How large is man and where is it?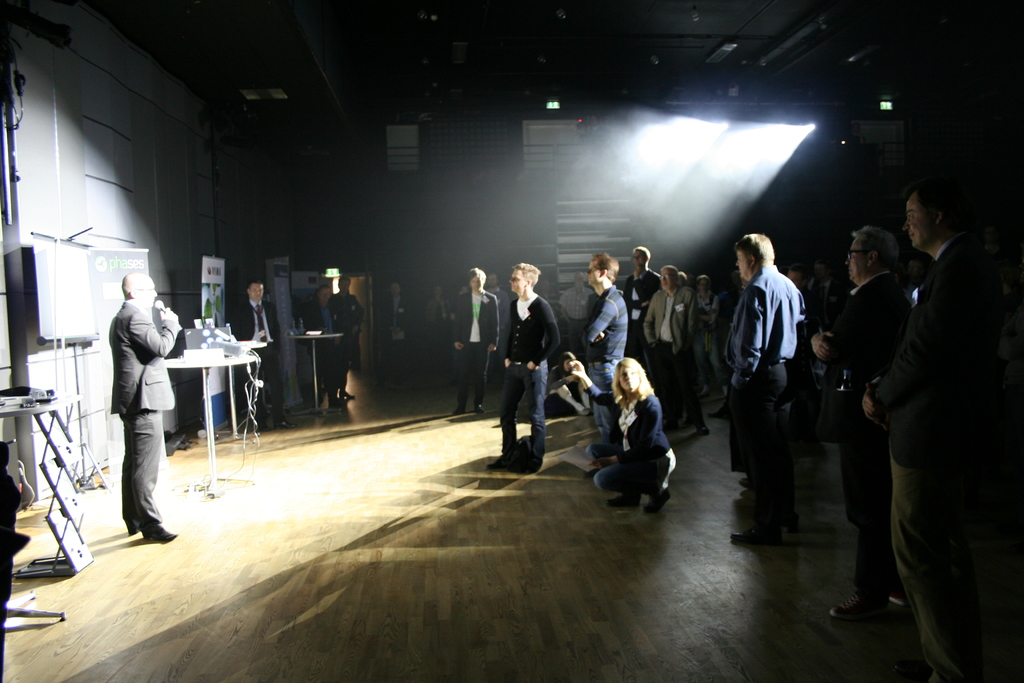
Bounding box: [left=812, top=260, right=835, bottom=300].
